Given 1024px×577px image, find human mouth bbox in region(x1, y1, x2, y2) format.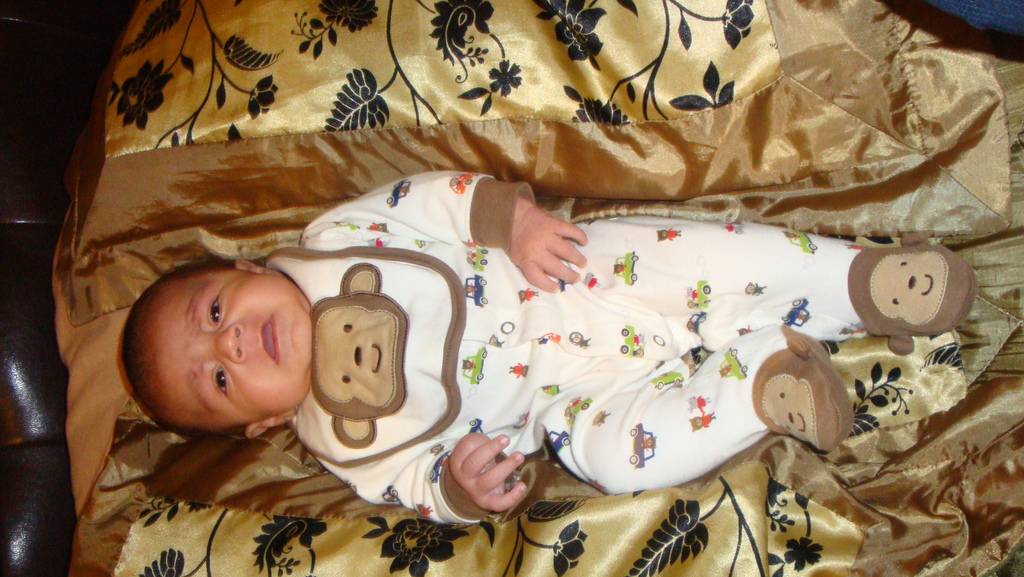
region(261, 316, 278, 365).
